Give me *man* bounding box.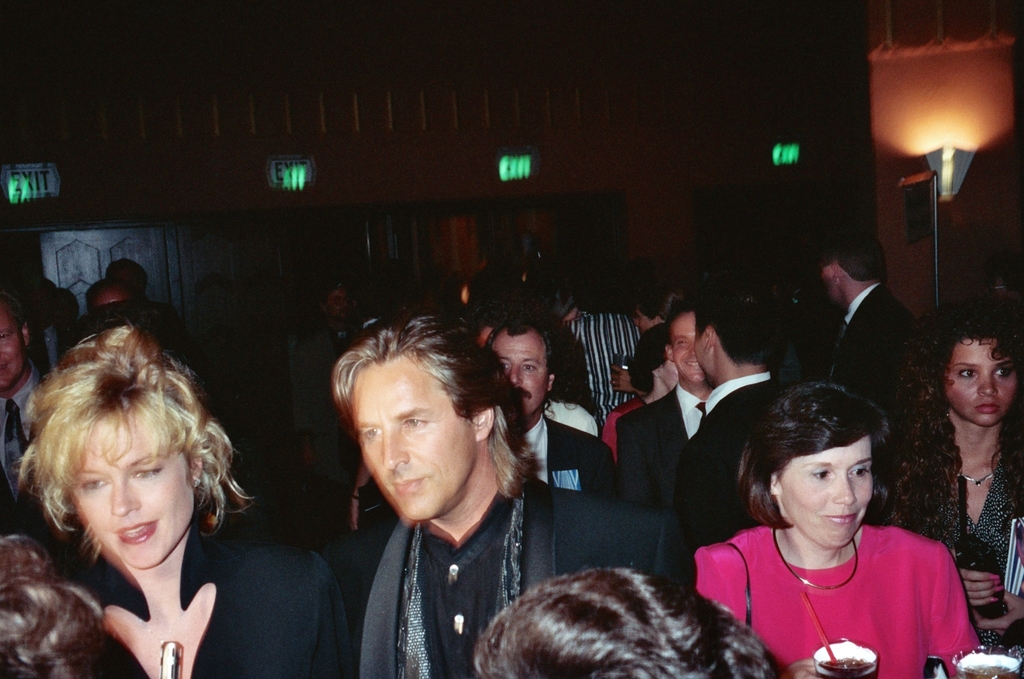
x1=814 y1=222 x2=925 y2=456.
